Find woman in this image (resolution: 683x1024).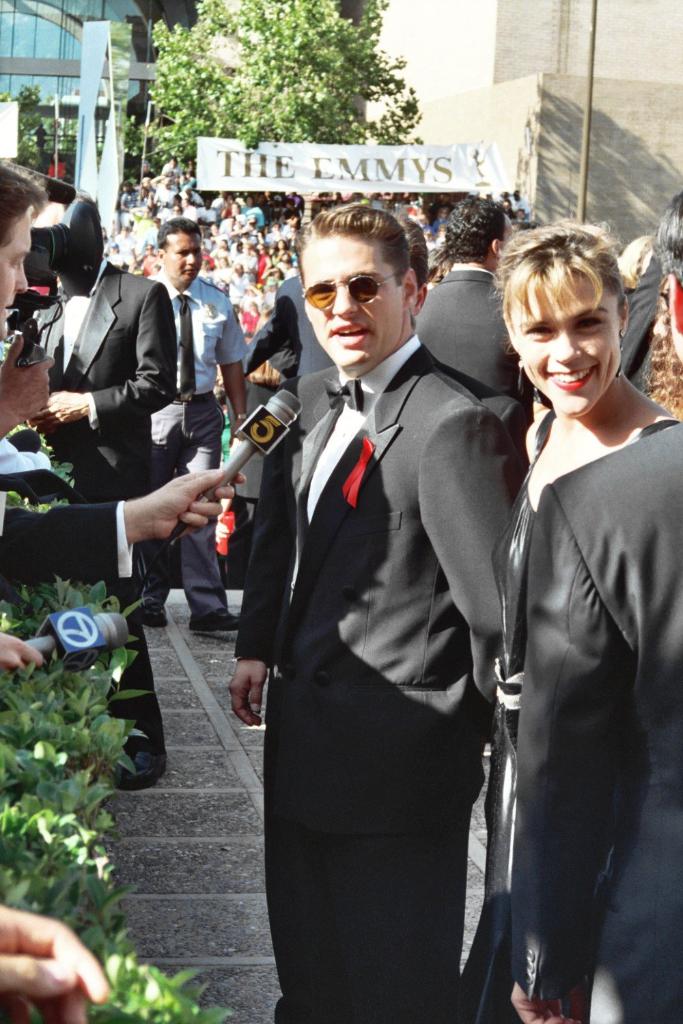
{"x1": 252, "y1": 243, "x2": 269, "y2": 279}.
